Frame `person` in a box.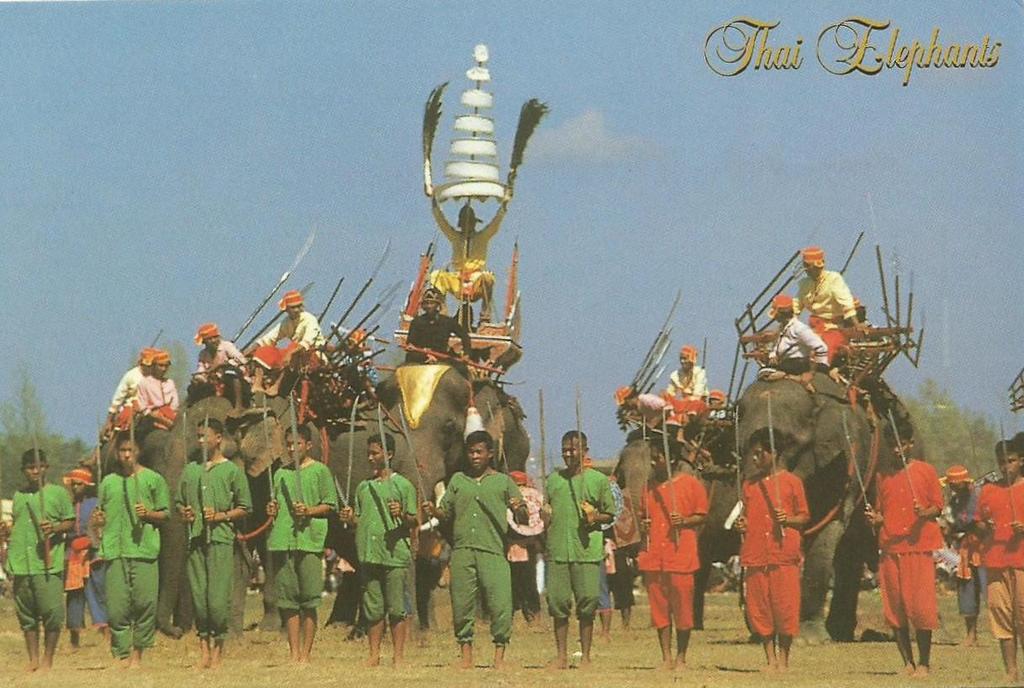
(left=665, top=347, right=712, bottom=405).
